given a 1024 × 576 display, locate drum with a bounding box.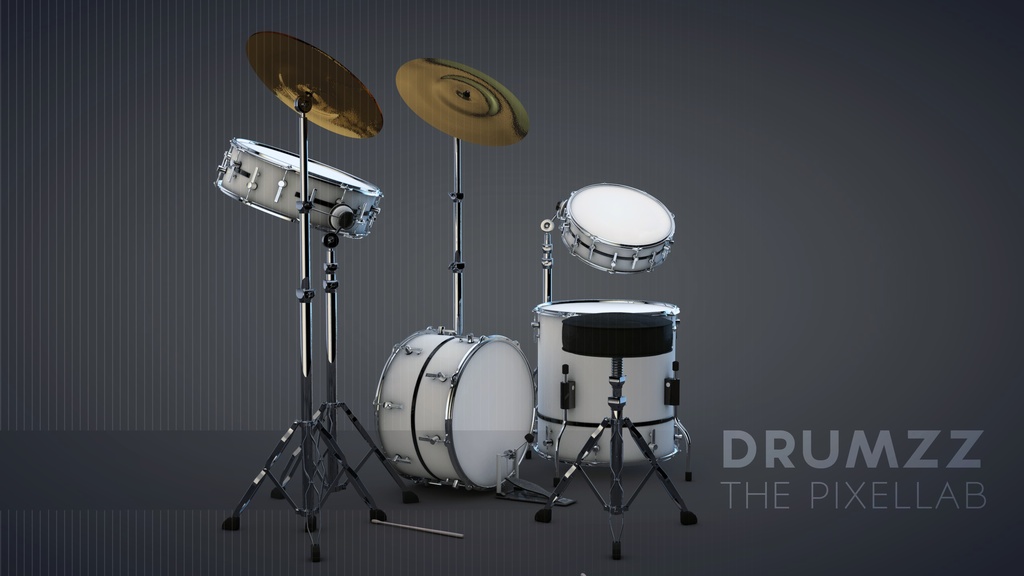
Located: bbox=[536, 297, 680, 469].
